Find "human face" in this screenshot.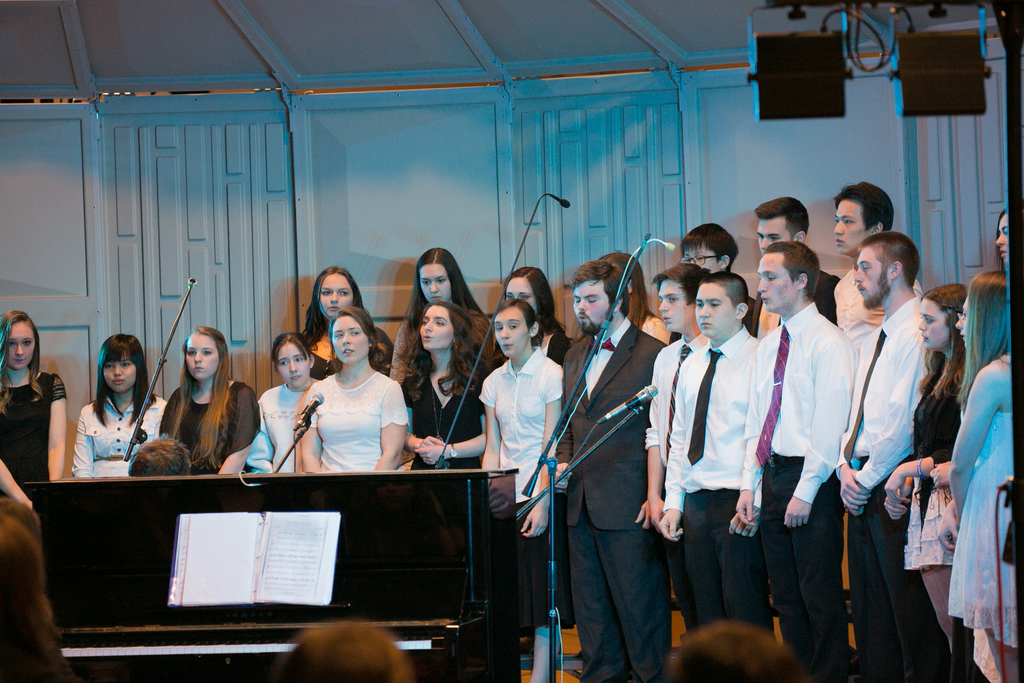
The bounding box for "human face" is (x1=854, y1=247, x2=888, y2=311).
